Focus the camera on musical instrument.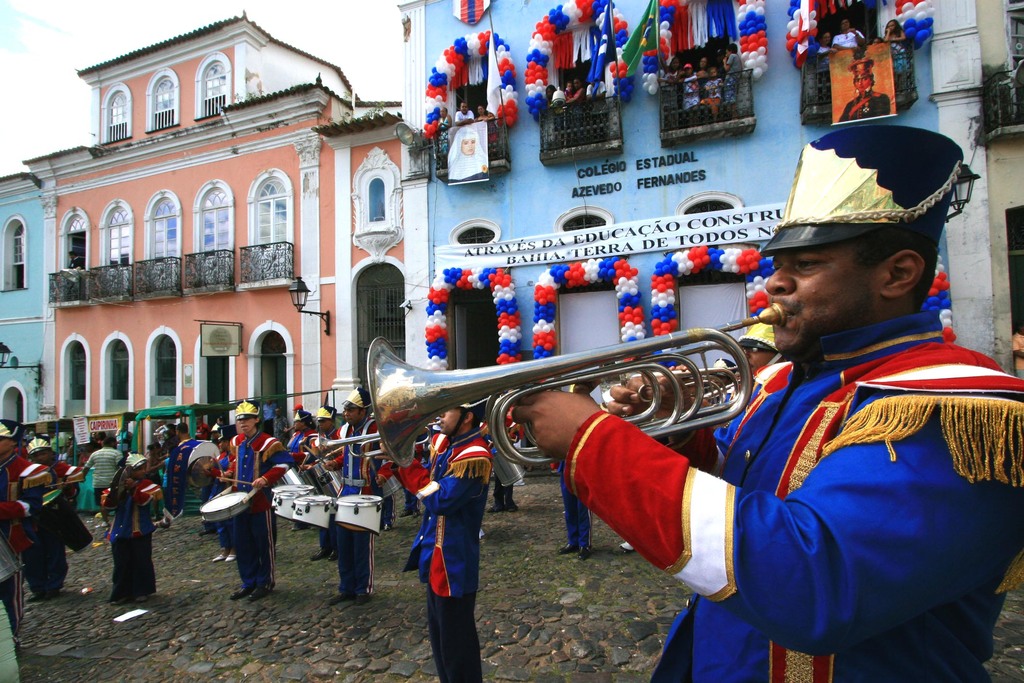
Focus region: detection(273, 484, 308, 514).
